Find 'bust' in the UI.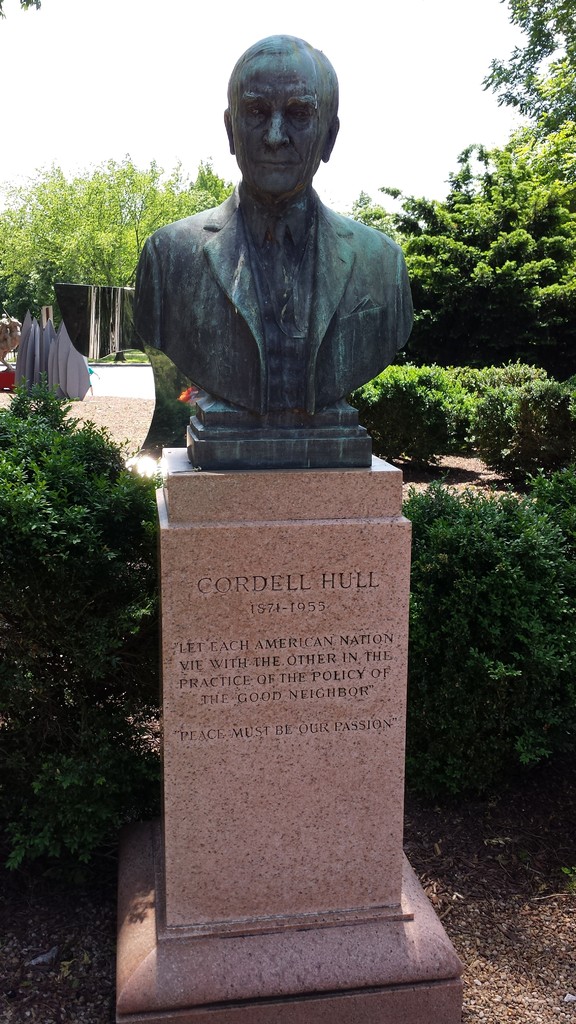
UI element at [129, 33, 422, 470].
